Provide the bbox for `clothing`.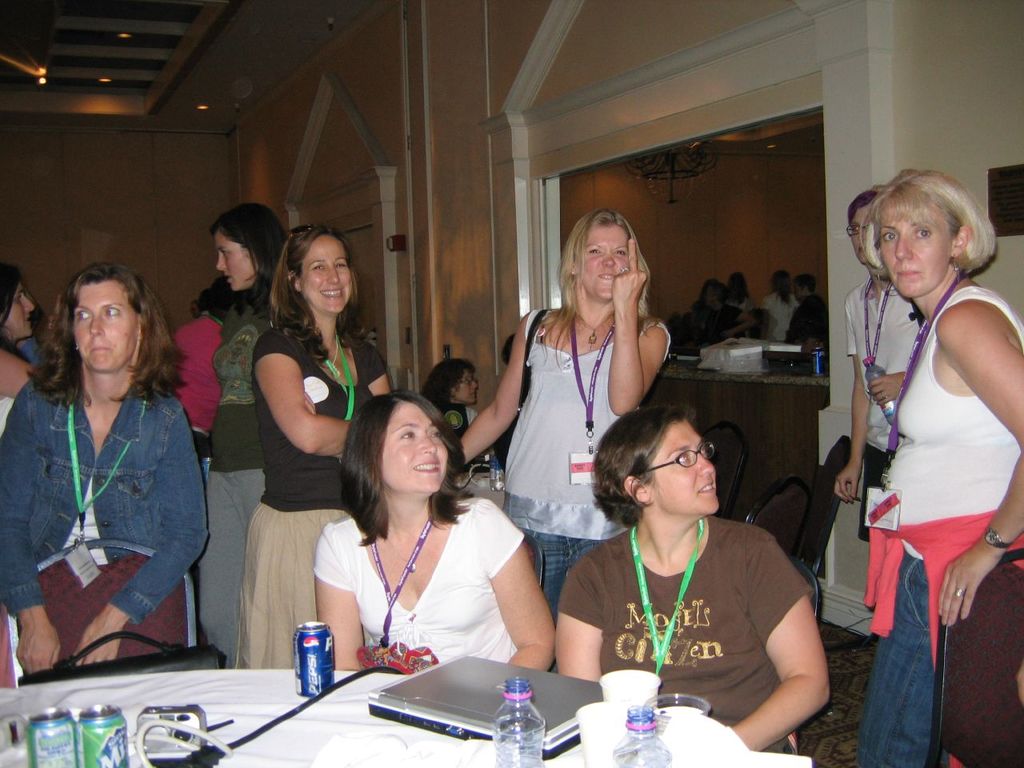
(left=200, top=286, right=272, bottom=672).
